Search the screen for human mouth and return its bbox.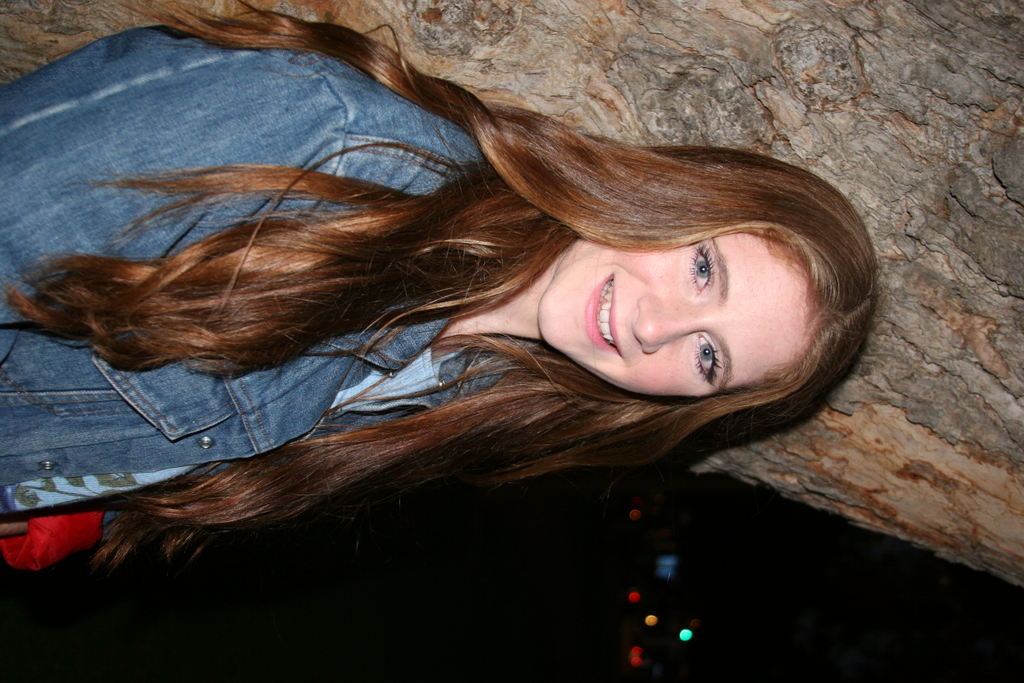
Found: locate(585, 276, 620, 358).
